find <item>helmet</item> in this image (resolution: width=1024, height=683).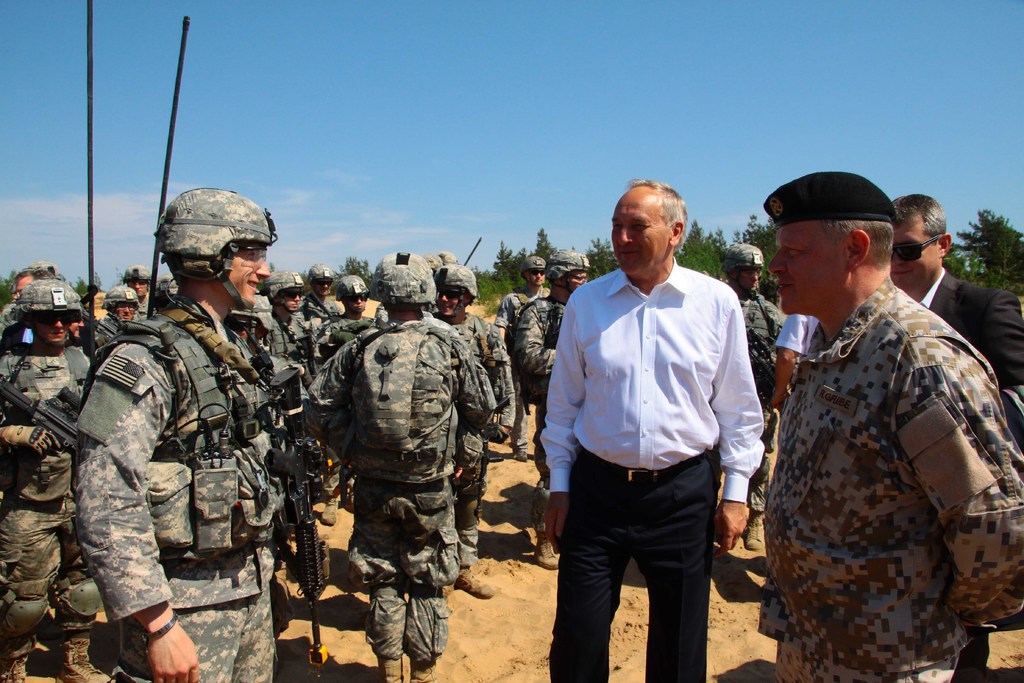
locate(148, 187, 273, 318).
